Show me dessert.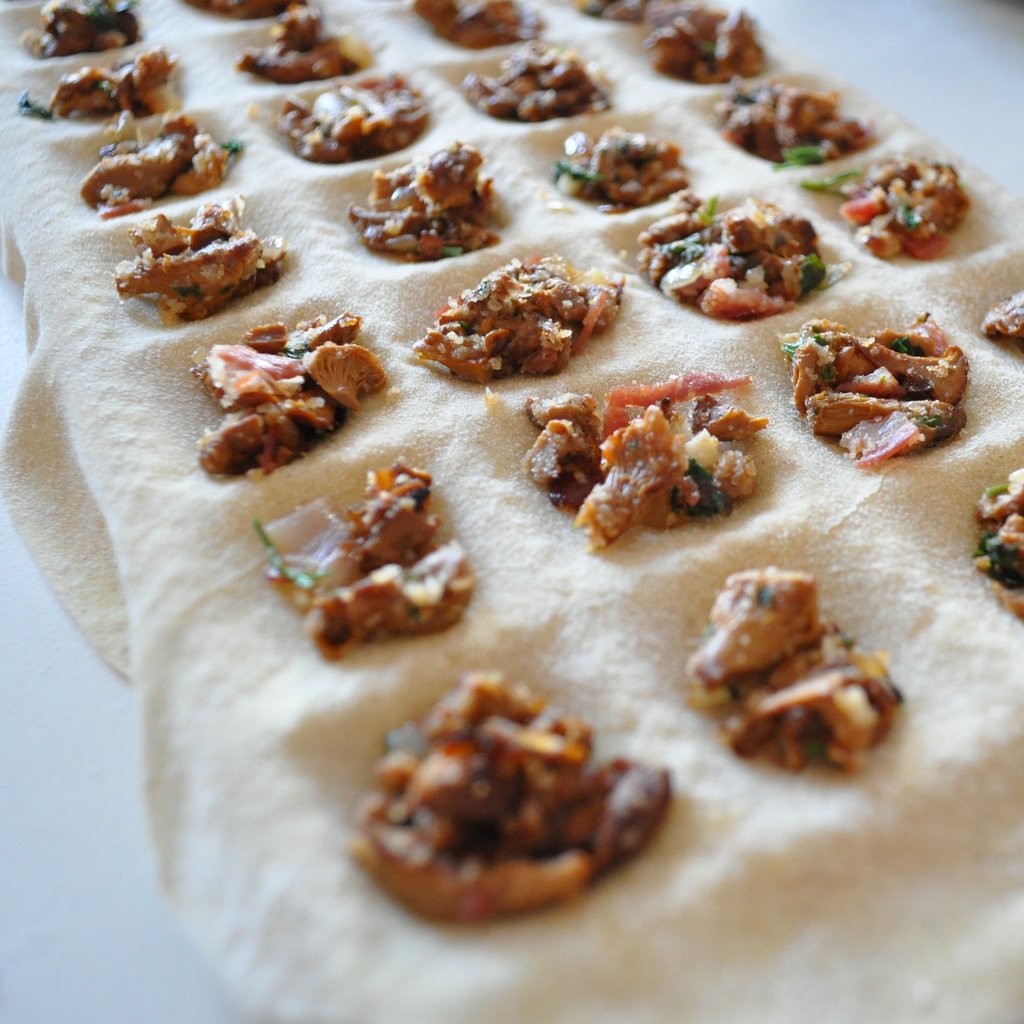
dessert is here: [x1=835, y1=155, x2=968, y2=251].
